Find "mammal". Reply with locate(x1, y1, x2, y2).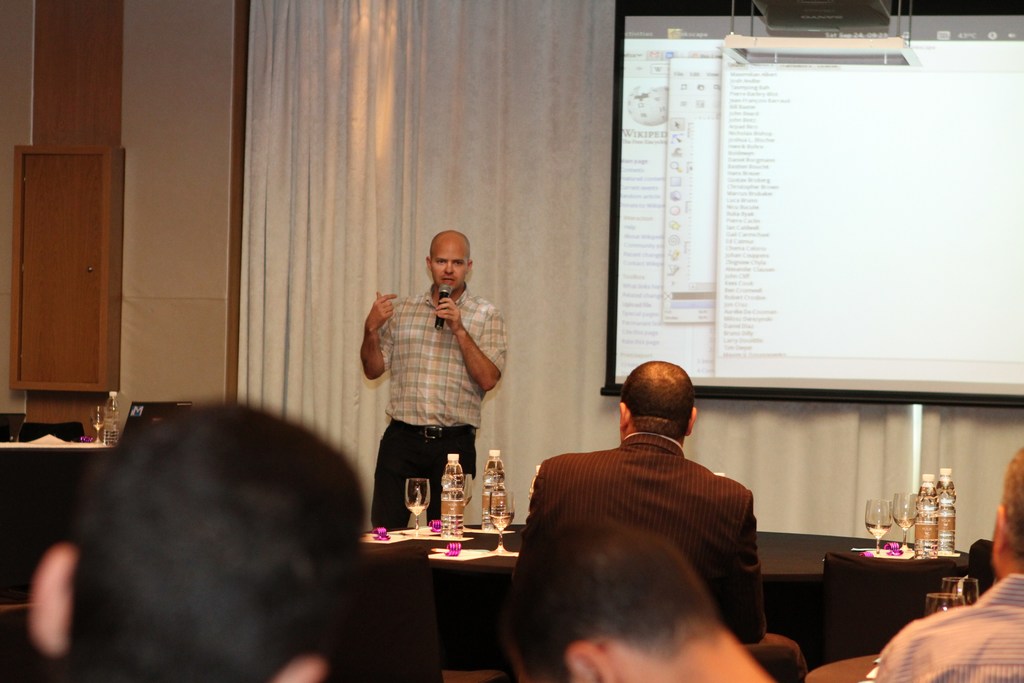
locate(884, 448, 1023, 682).
